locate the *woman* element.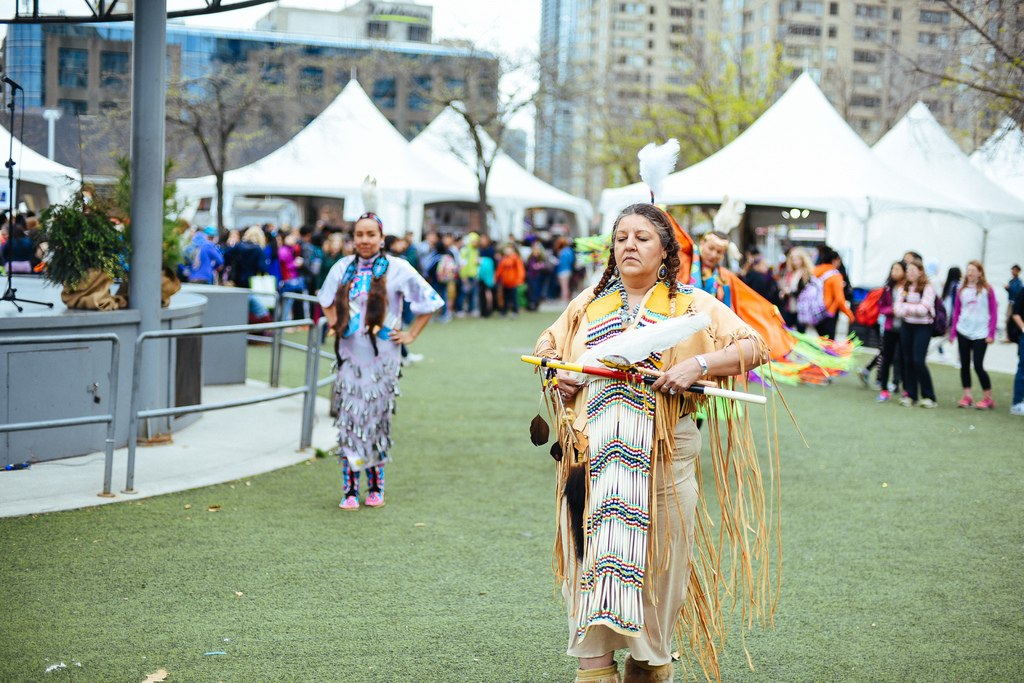
Element bbox: 312 207 446 511.
